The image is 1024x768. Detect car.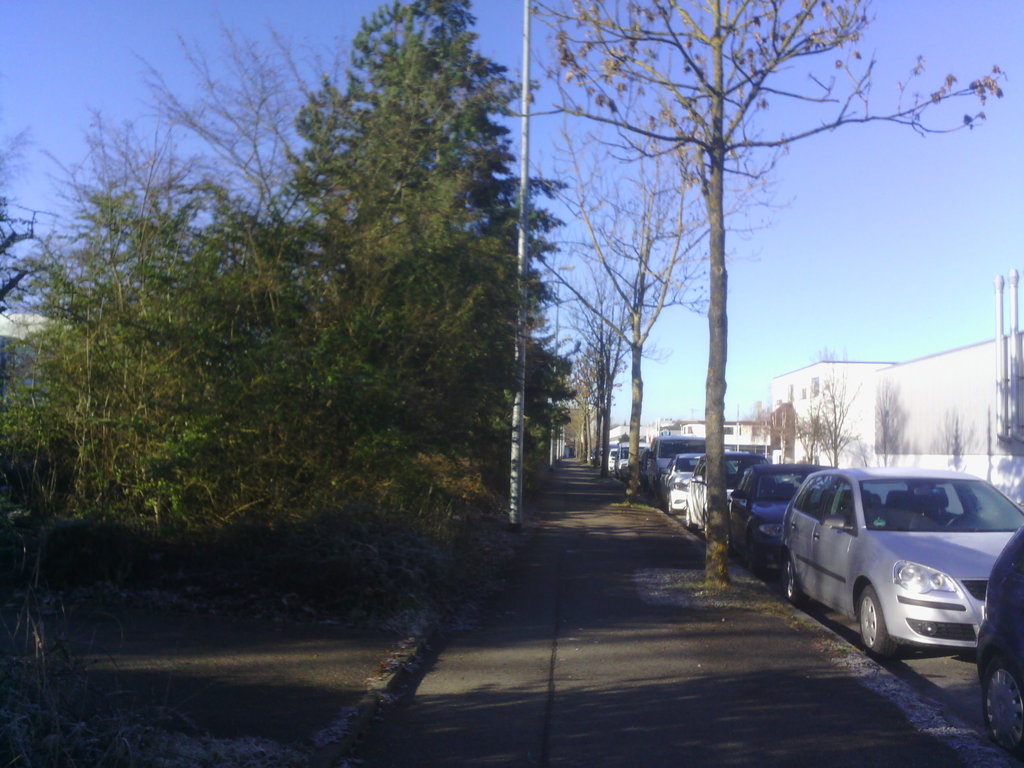
Detection: bbox(785, 471, 1023, 655).
